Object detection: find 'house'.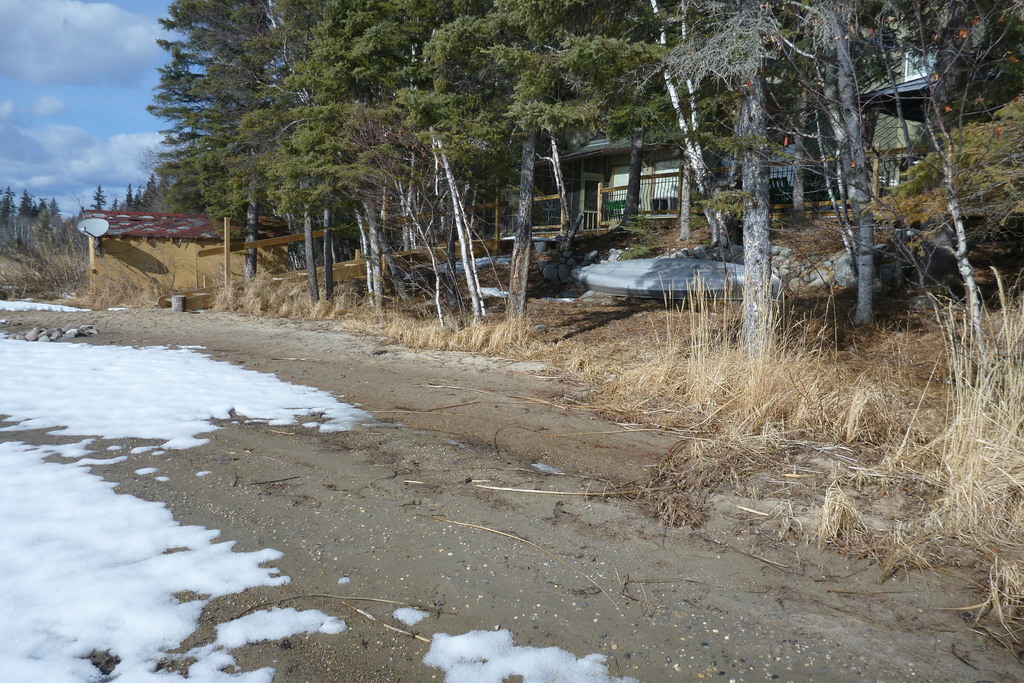
{"left": 429, "top": 114, "right": 524, "bottom": 260}.
